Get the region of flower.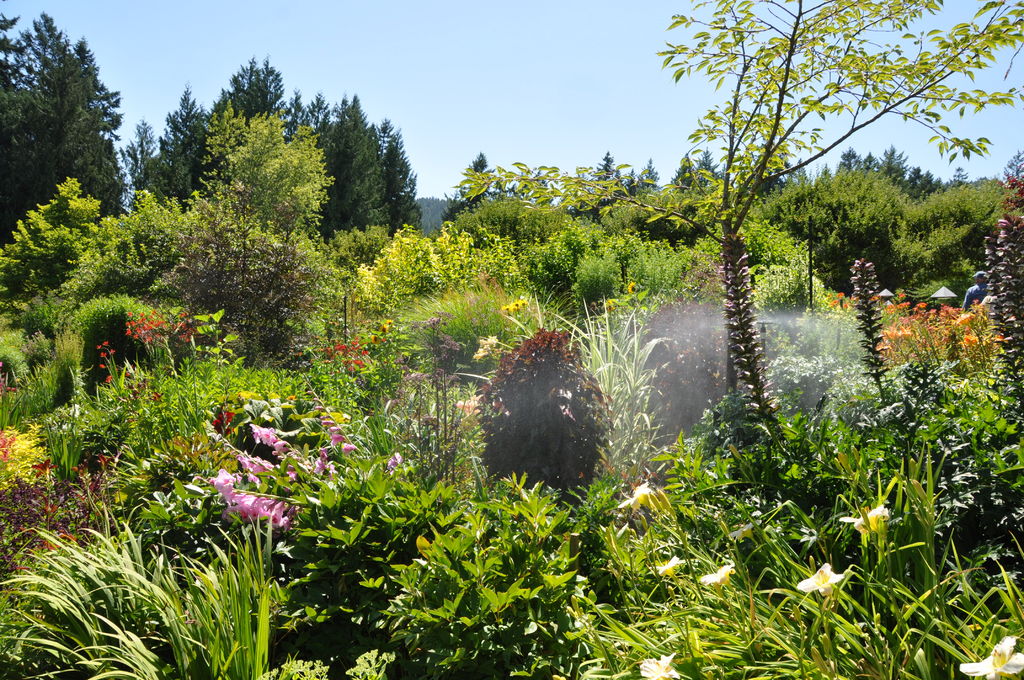
bbox(617, 489, 644, 502).
